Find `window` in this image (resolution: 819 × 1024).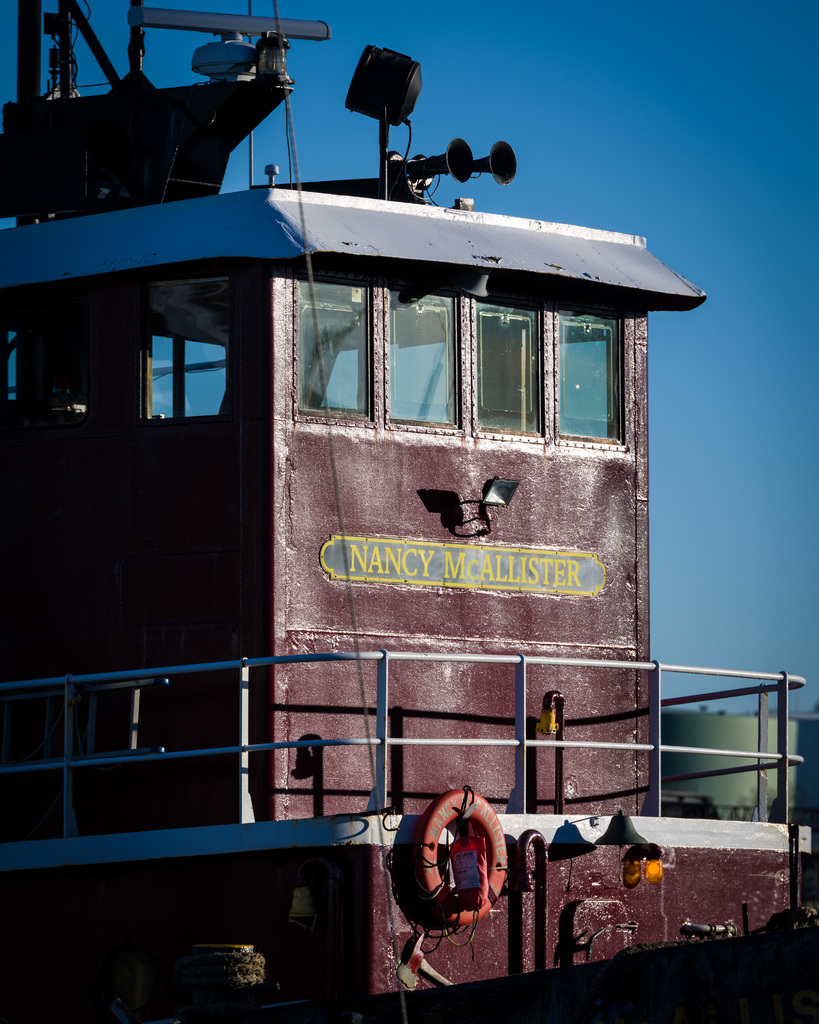
(556,304,628,445).
